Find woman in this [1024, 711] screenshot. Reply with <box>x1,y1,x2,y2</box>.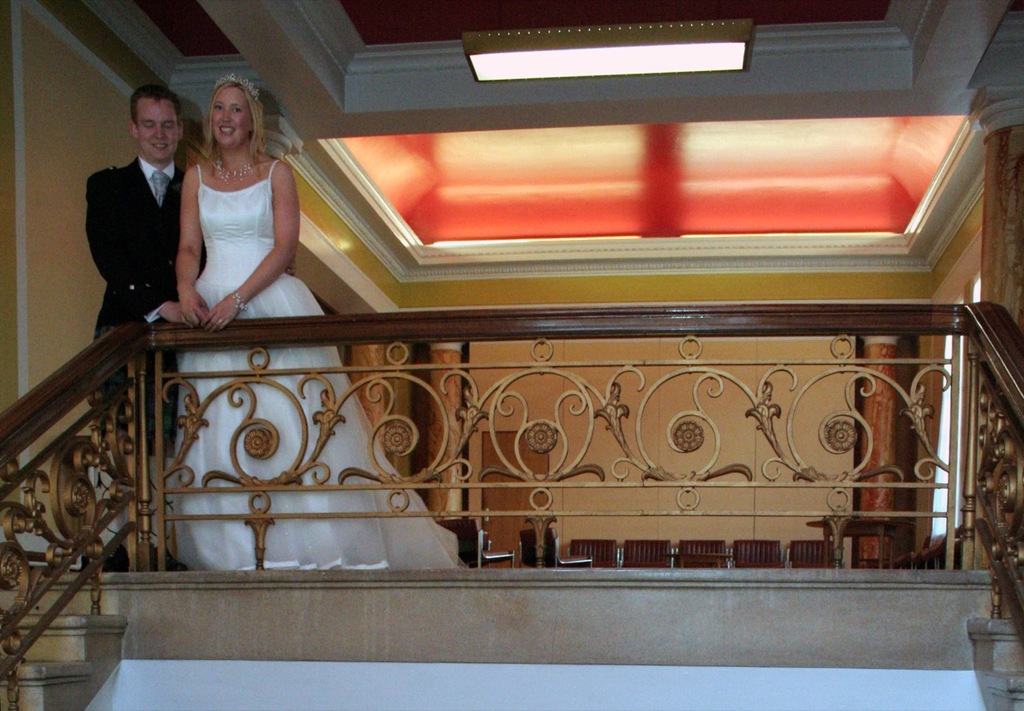
<box>158,74,292,326</box>.
